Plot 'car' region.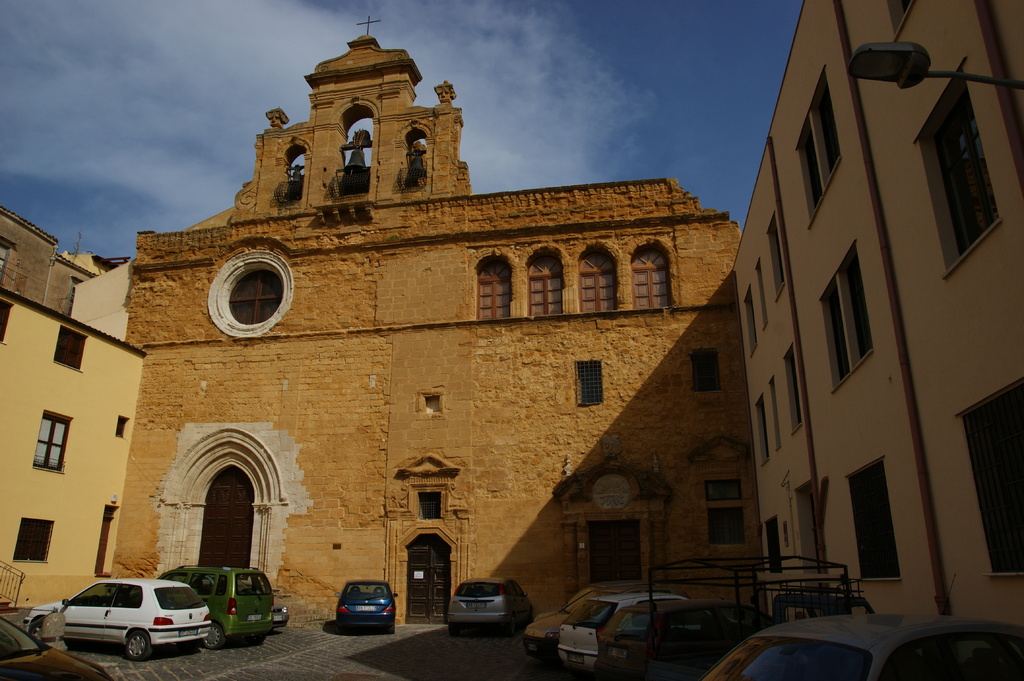
Plotted at <box>333,583,401,629</box>.
